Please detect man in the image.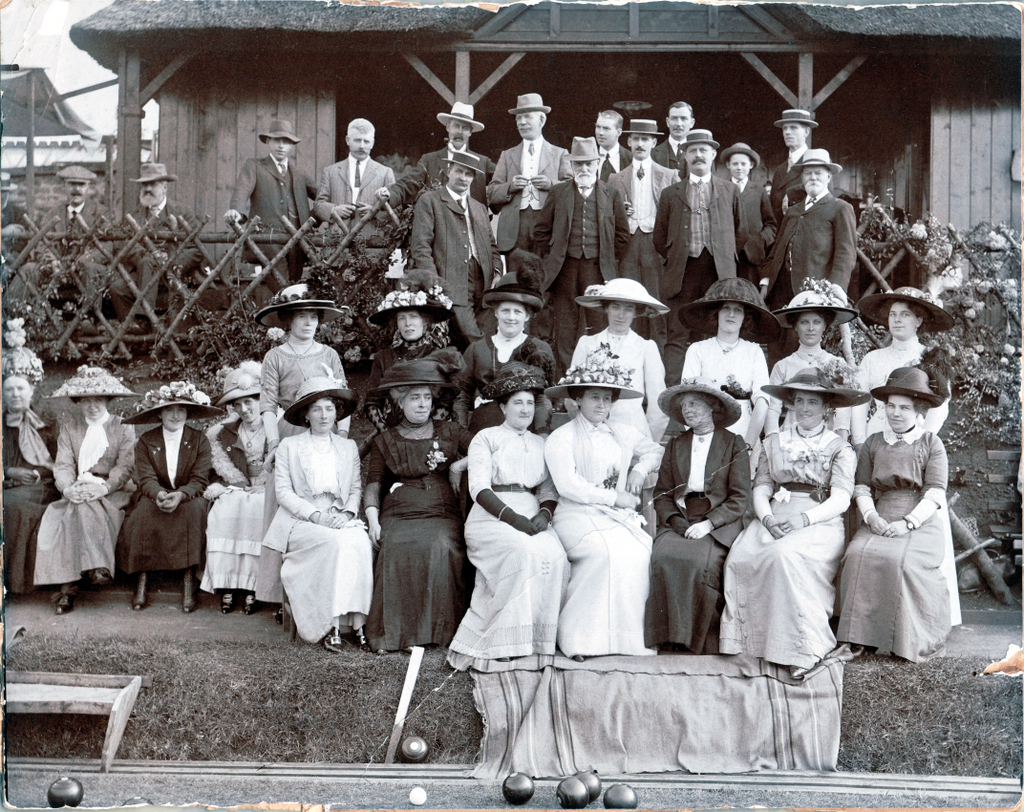
{"left": 773, "top": 133, "right": 879, "bottom": 315}.
